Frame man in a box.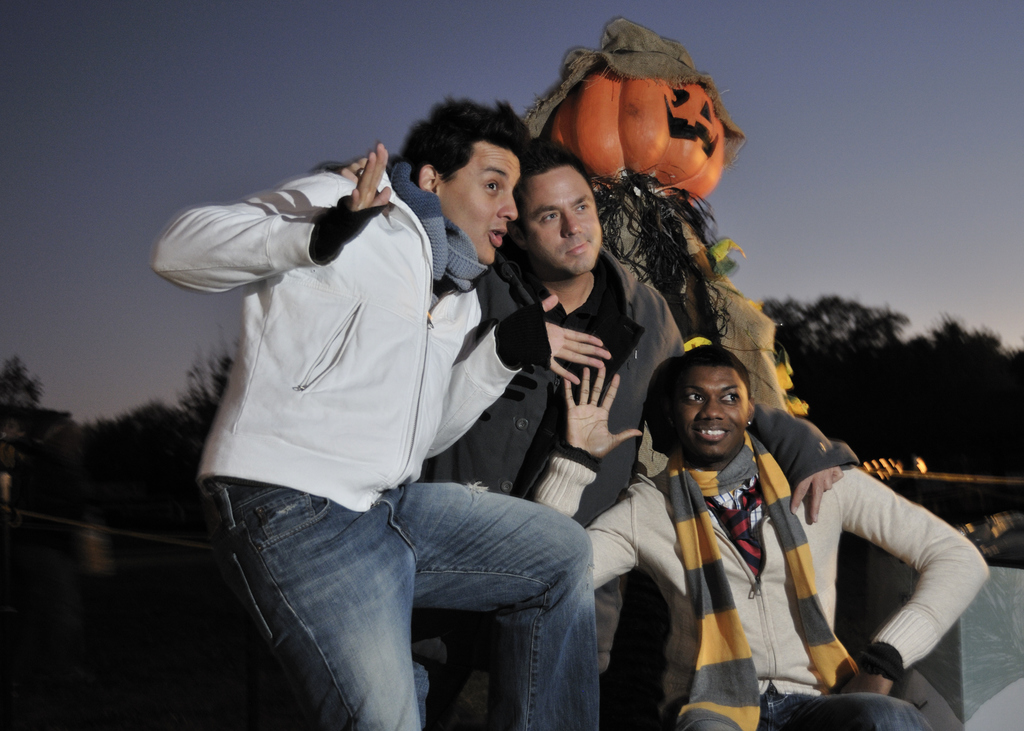
[535,347,989,730].
